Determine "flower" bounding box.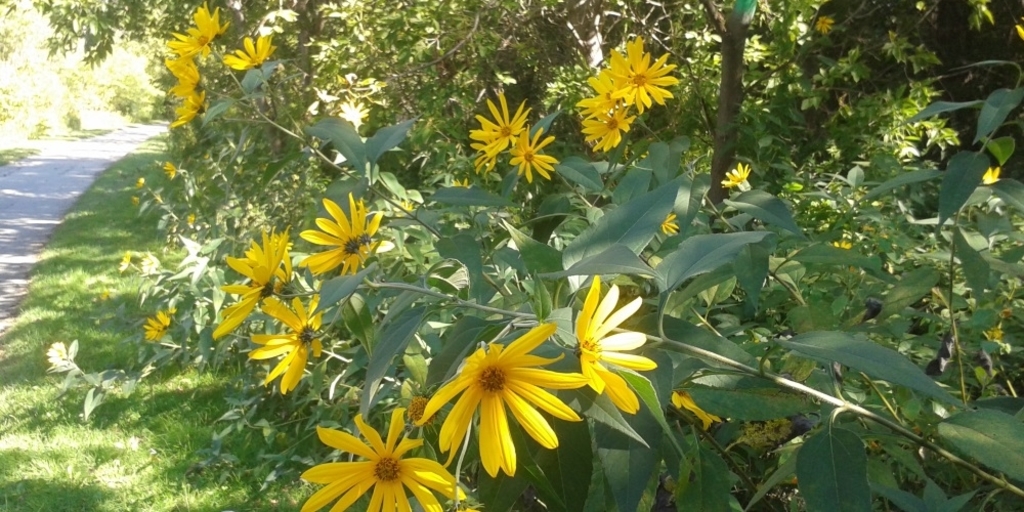
Determined: Rect(299, 400, 455, 503).
